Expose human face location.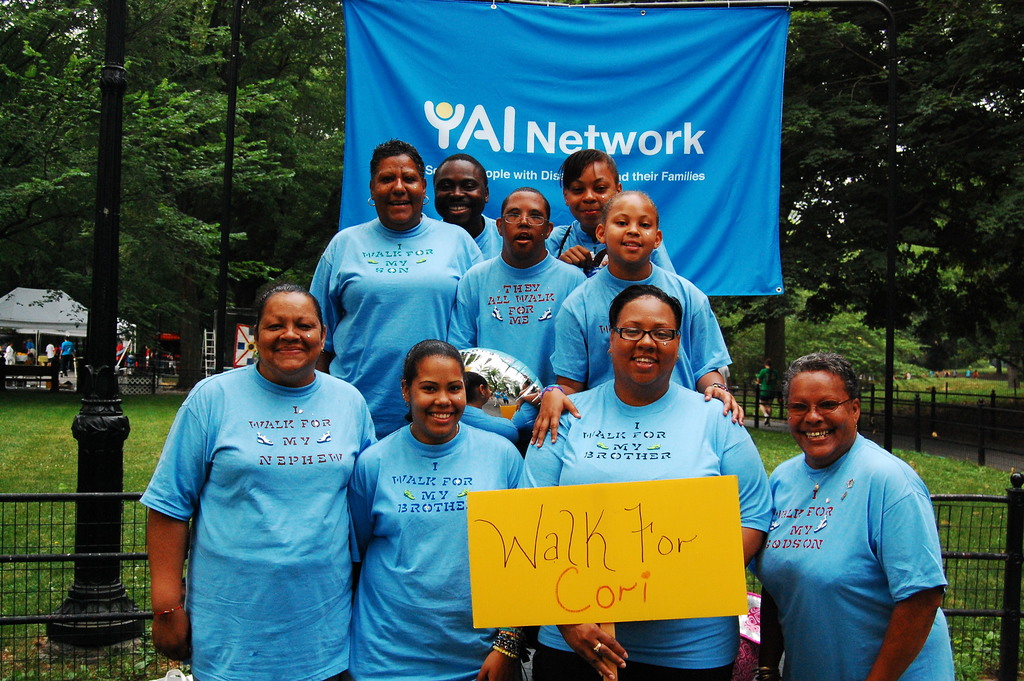
Exposed at bbox=[259, 293, 322, 373].
